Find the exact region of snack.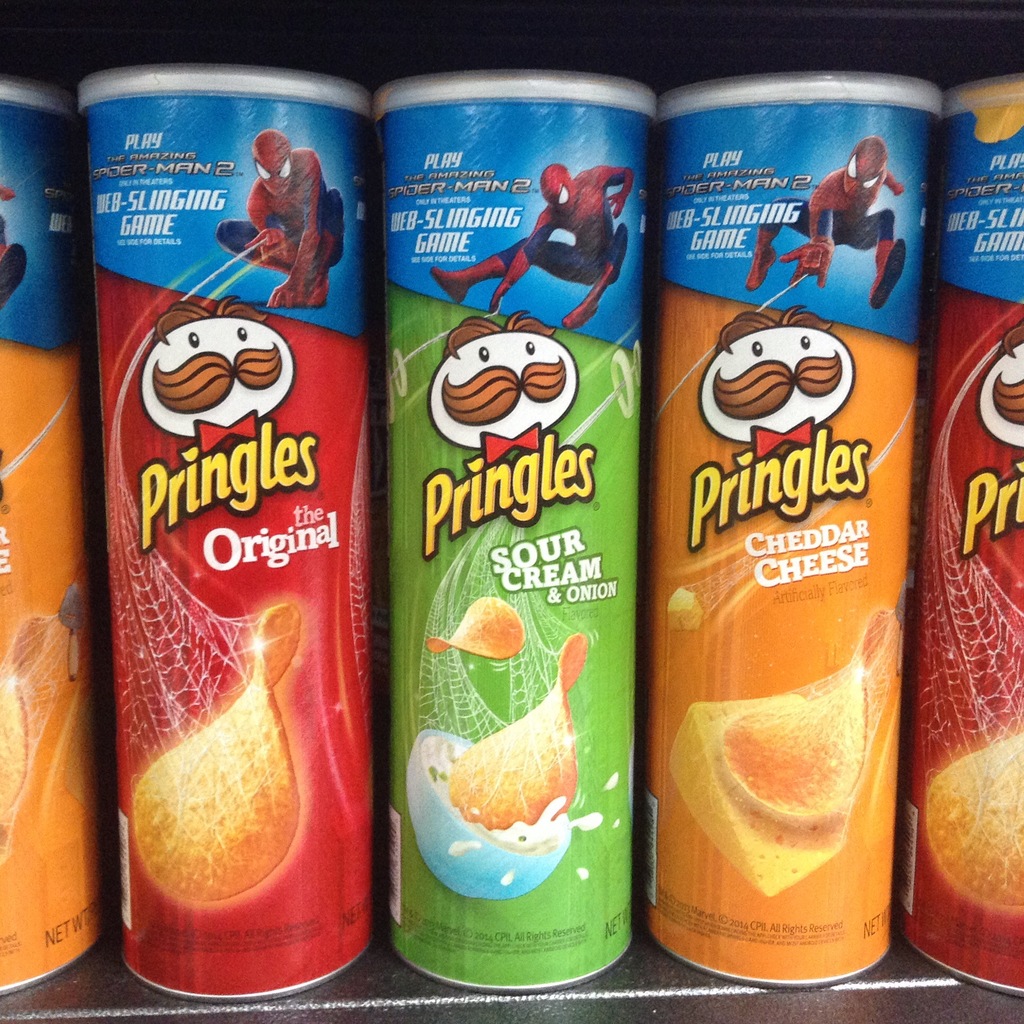
Exact region: [left=427, top=595, right=518, bottom=653].
